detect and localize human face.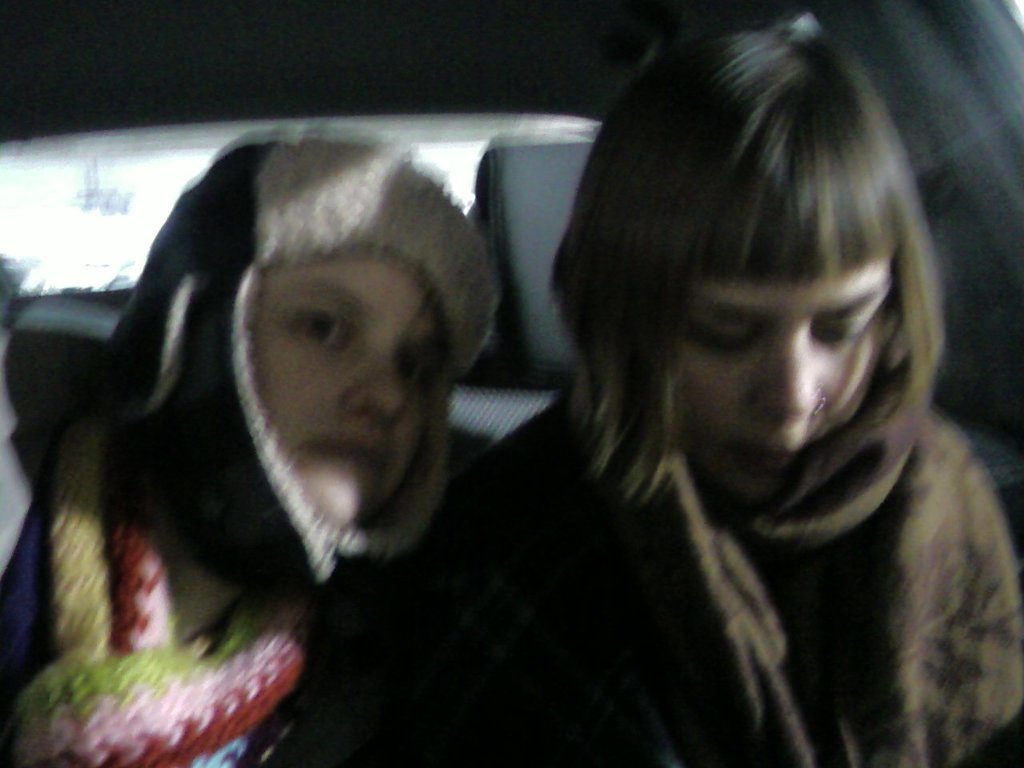
Localized at crop(682, 261, 891, 495).
